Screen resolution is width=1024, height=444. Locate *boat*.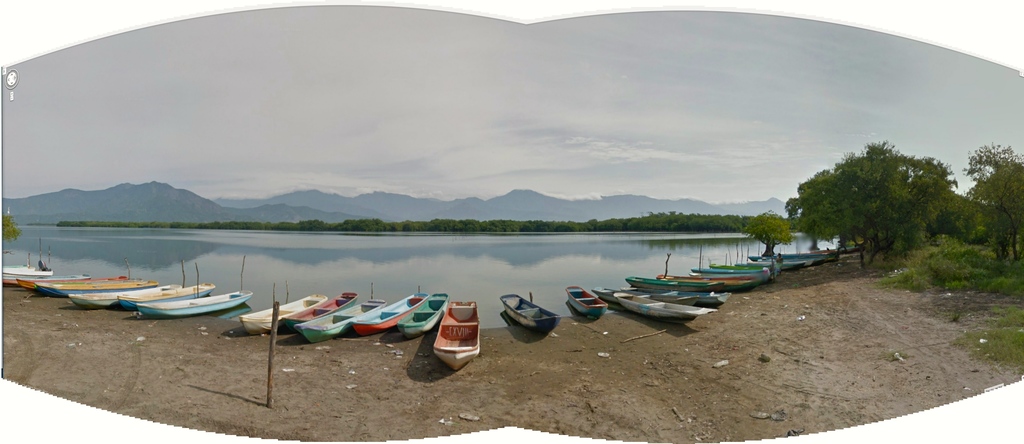
bbox=(286, 291, 349, 331).
